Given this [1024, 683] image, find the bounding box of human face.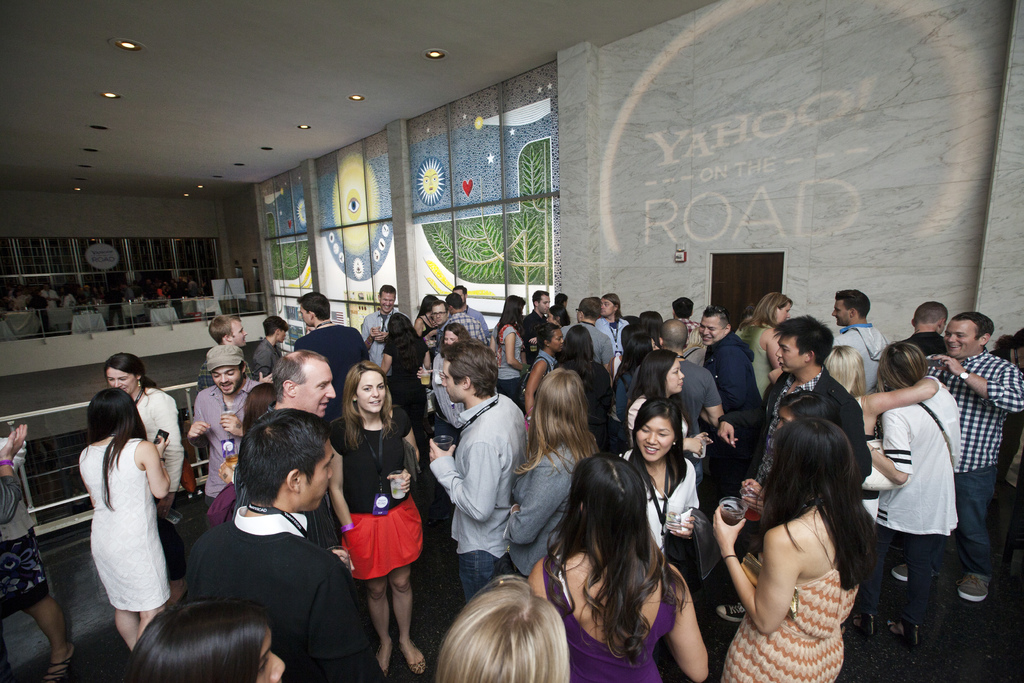
[379, 292, 396, 311].
